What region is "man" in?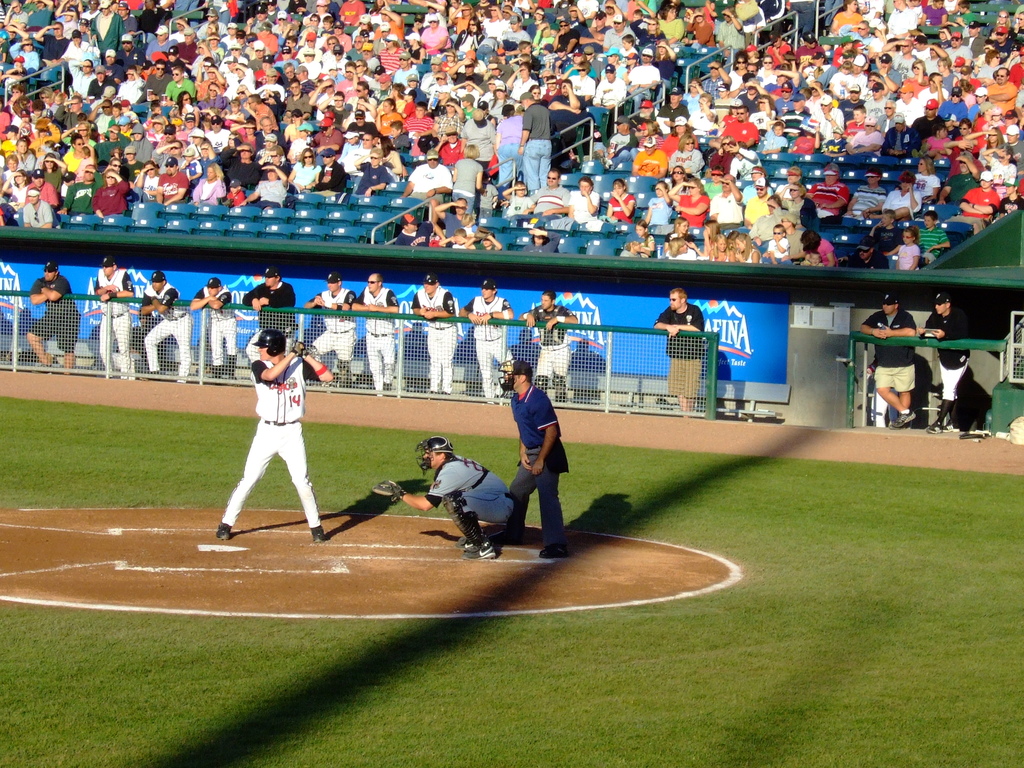
region(59, 26, 99, 68).
